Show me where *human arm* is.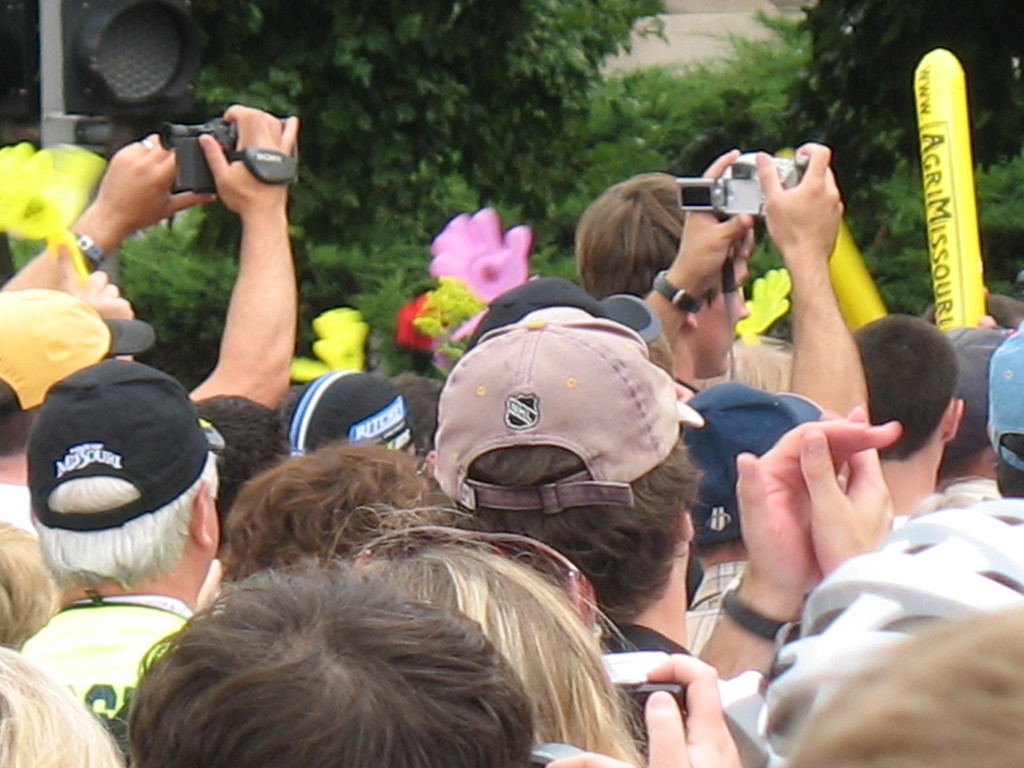
*human arm* is at [739,151,871,427].
